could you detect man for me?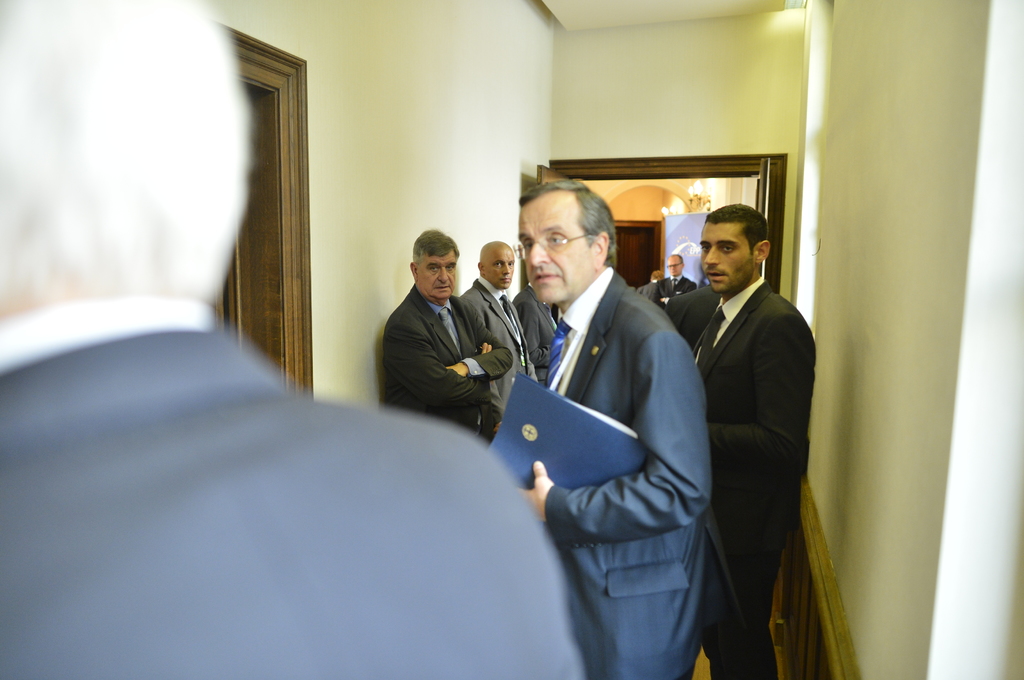
Detection result: <region>687, 211, 802, 664</region>.
